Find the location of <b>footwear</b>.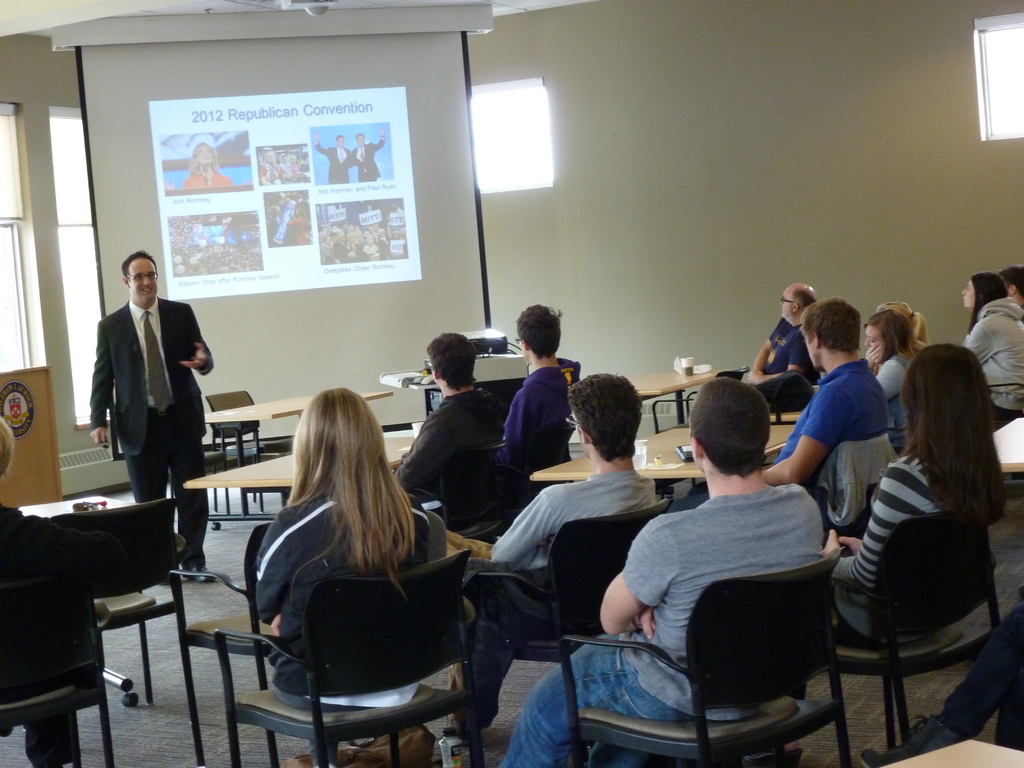
Location: 744/746/801/767.
